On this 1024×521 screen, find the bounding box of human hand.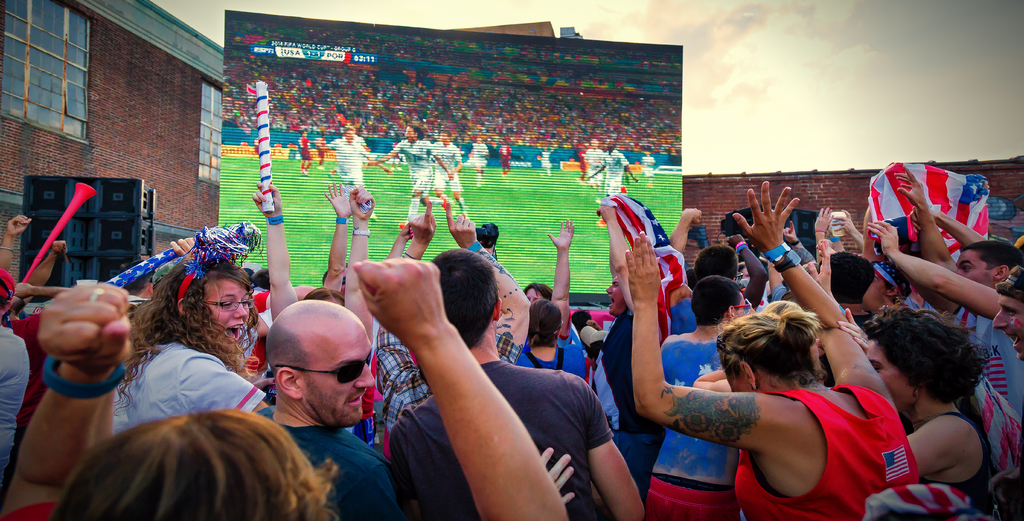
Bounding box: [346,183,375,225].
